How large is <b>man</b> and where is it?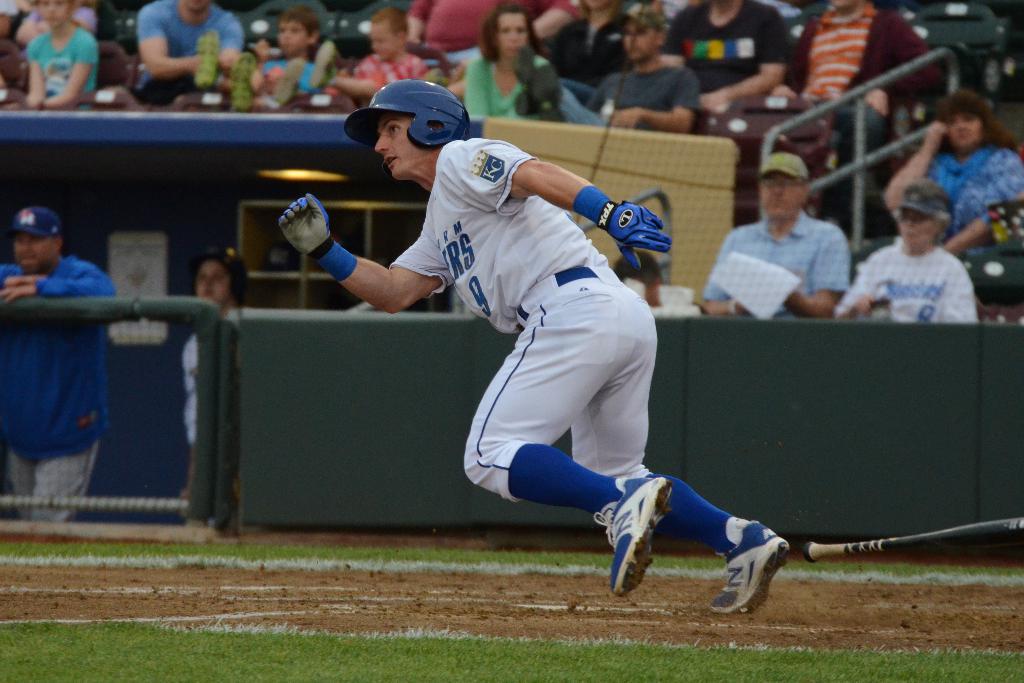
Bounding box: BBox(776, 0, 946, 119).
